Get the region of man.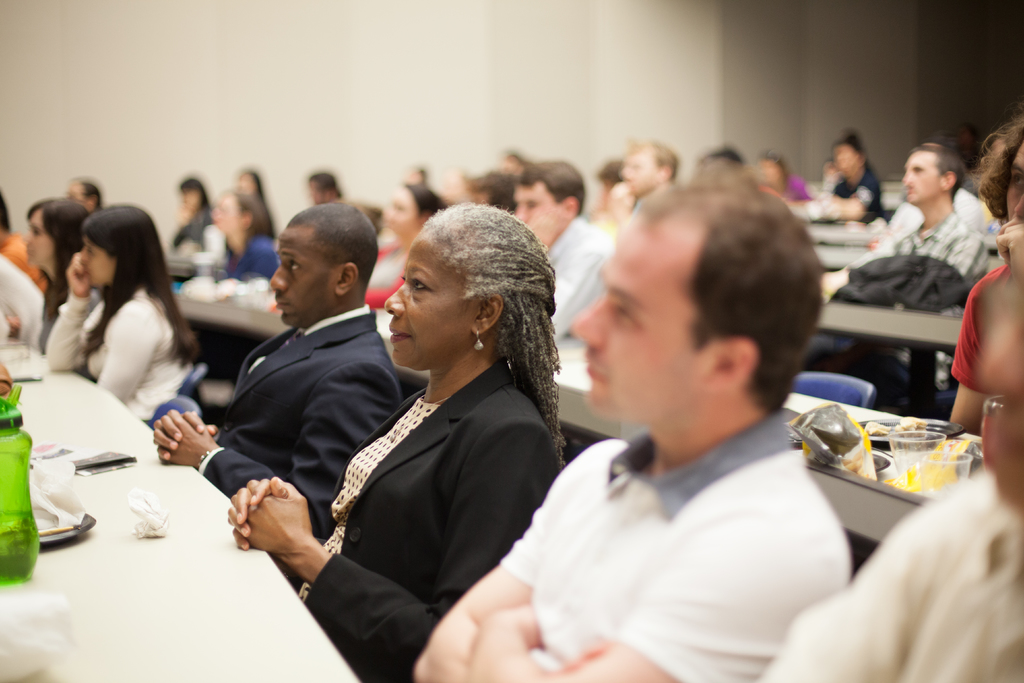
{"x1": 794, "y1": 145, "x2": 998, "y2": 409}.
